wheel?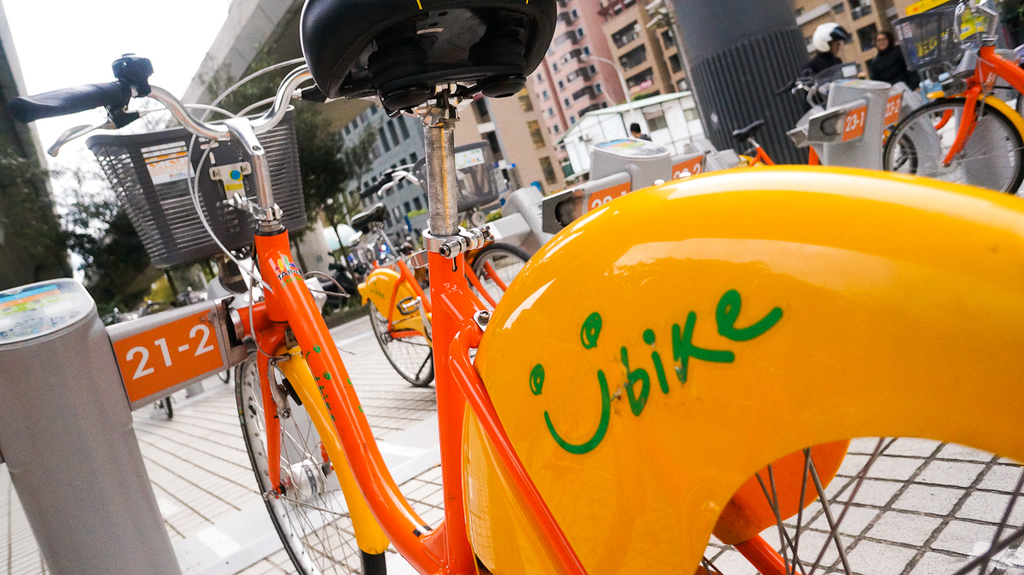
locate(698, 435, 1023, 574)
